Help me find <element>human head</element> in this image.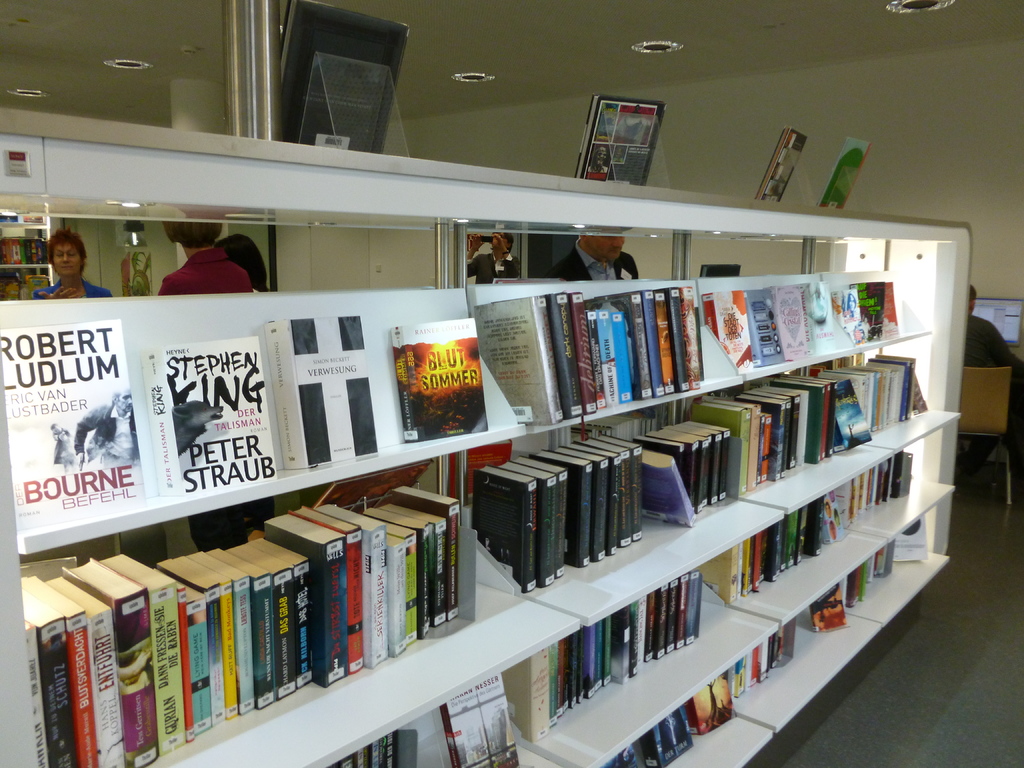
Found it: [49,420,63,438].
